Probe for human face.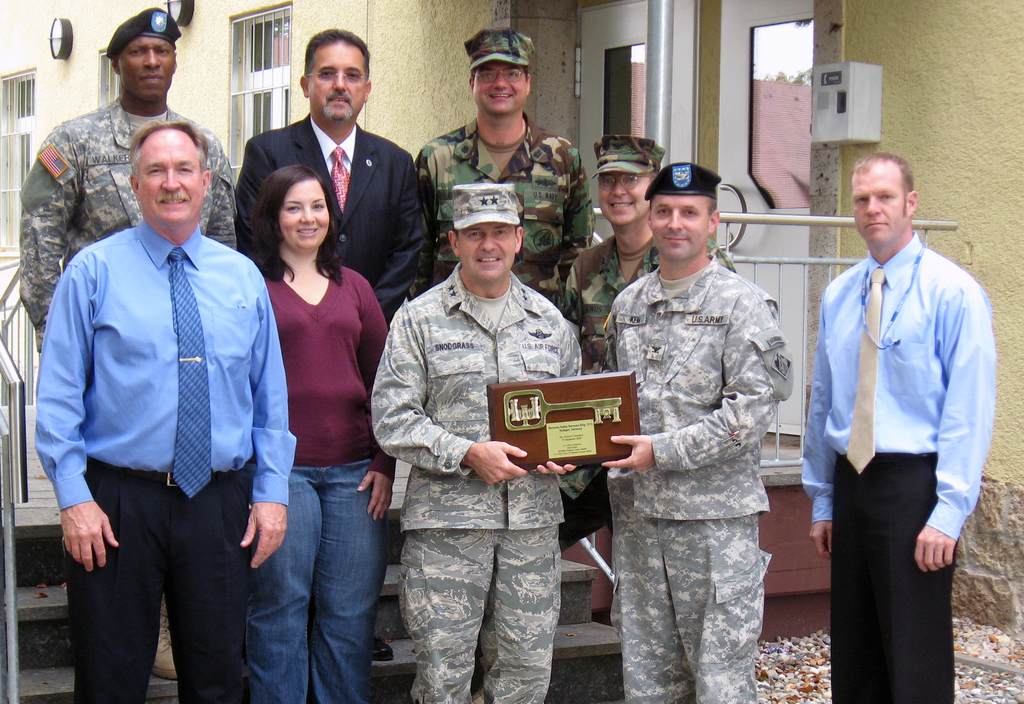
Probe result: Rect(458, 221, 519, 281).
